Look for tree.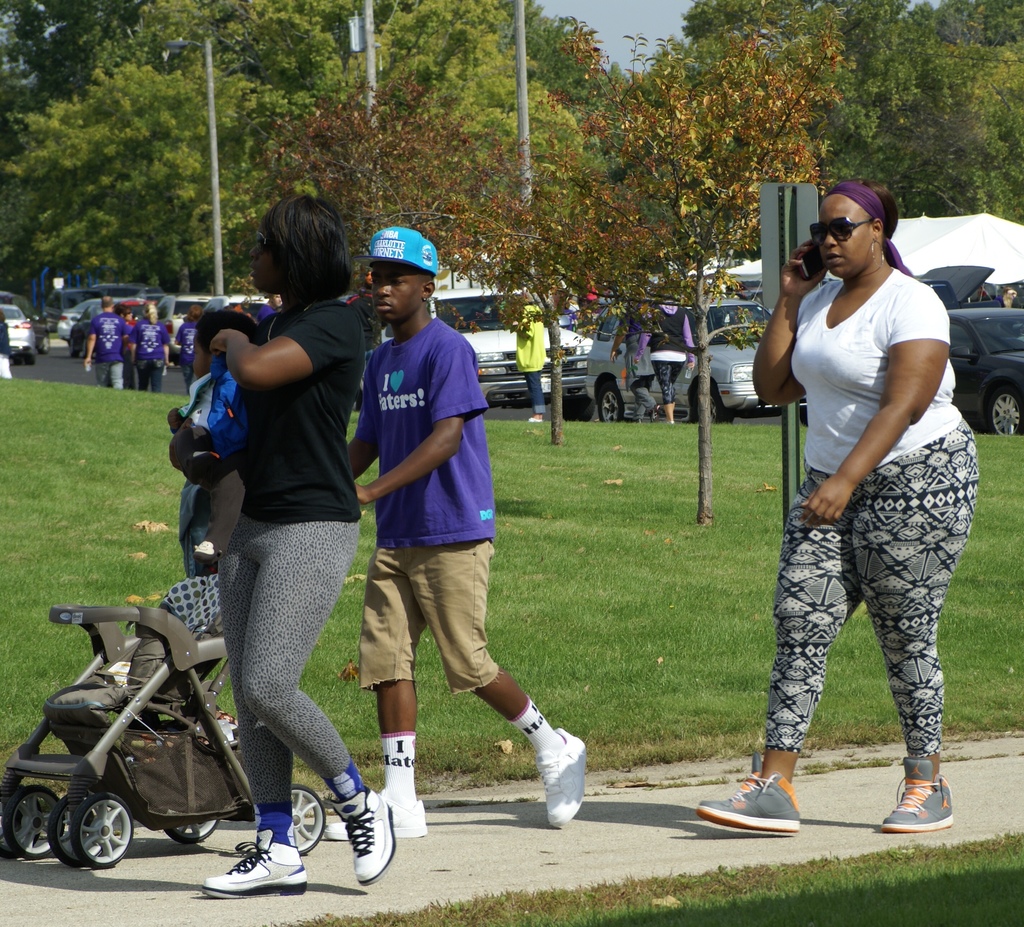
Found: 586 14 860 531.
